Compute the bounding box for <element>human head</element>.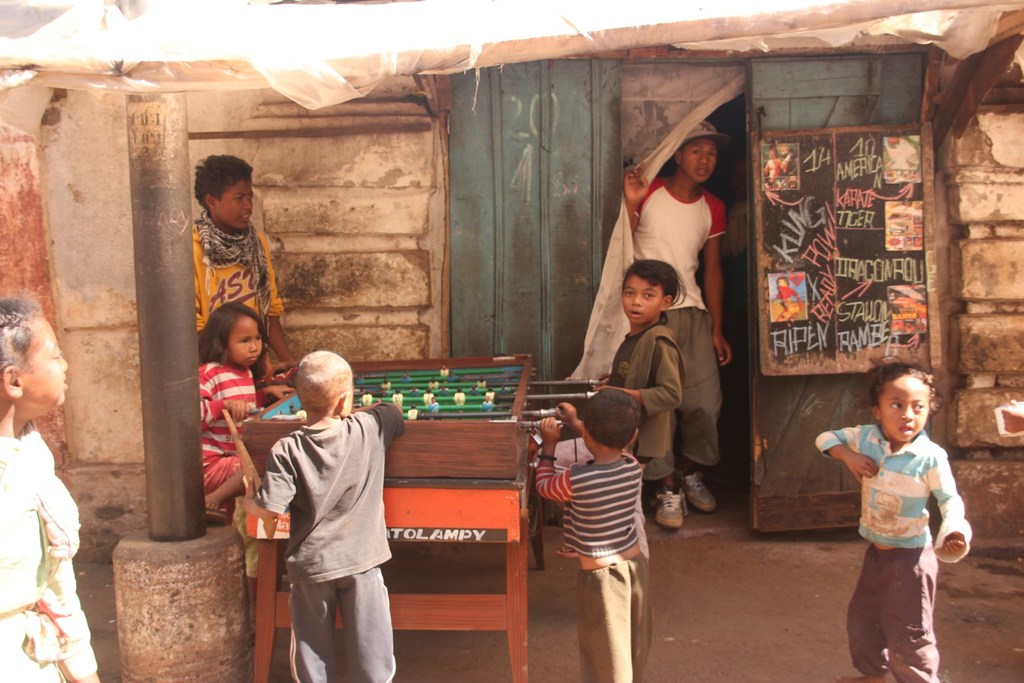
579/388/640/459.
